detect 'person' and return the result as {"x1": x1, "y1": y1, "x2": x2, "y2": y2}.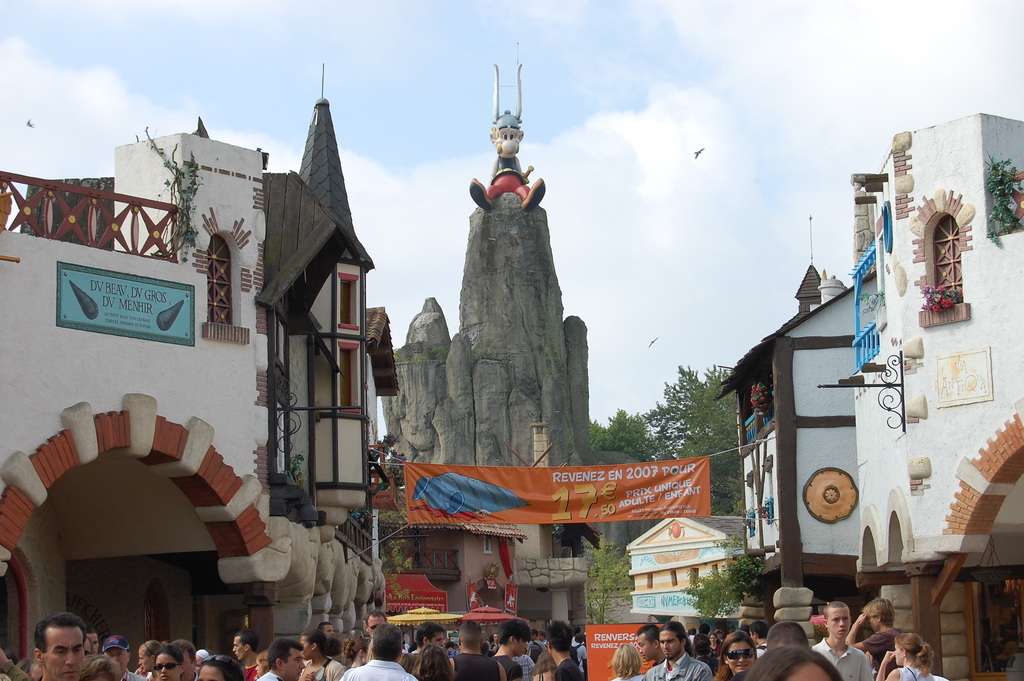
{"x1": 747, "y1": 644, "x2": 844, "y2": 680}.
